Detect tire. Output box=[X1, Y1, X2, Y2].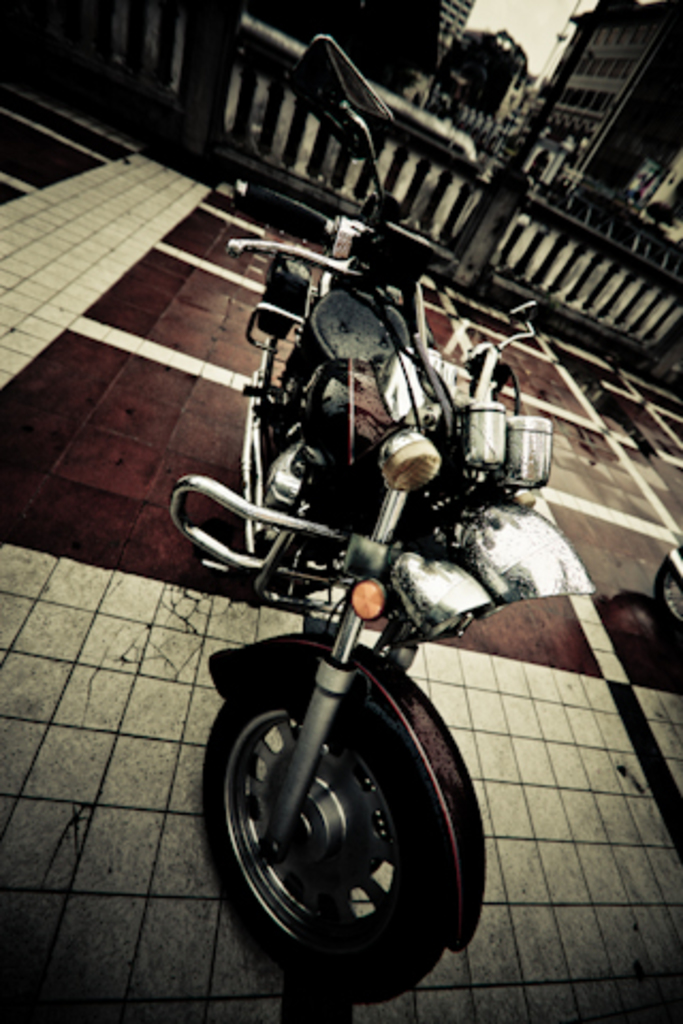
box=[651, 544, 681, 627].
